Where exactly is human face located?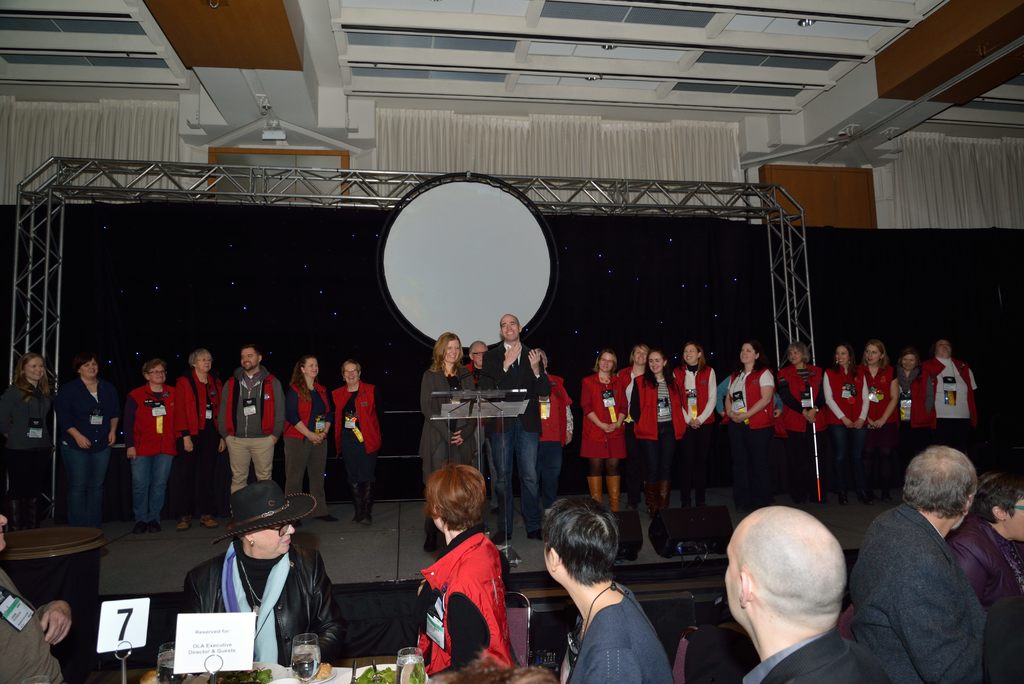
Its bounding box is select_region(24, 354, 45, 382).
